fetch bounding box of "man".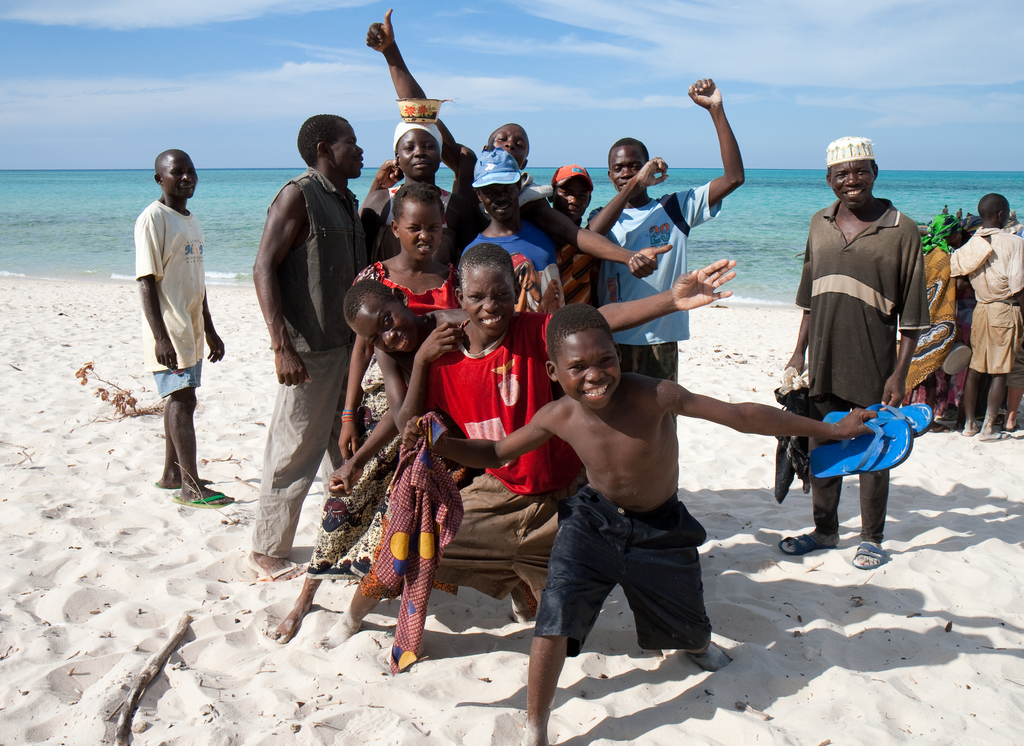
Bbox: [370, 11, 675, 275].
